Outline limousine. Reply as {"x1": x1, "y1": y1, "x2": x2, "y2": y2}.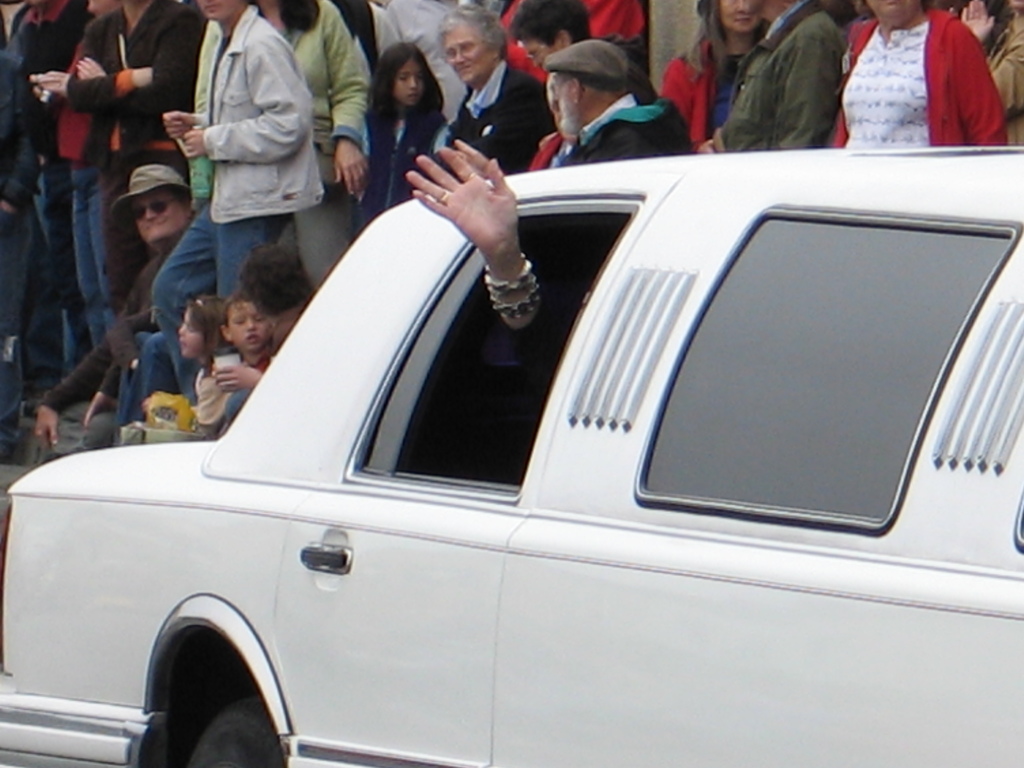
{"x1": 0, "y1": 145, "x2": 1023, "y2": 767}.
